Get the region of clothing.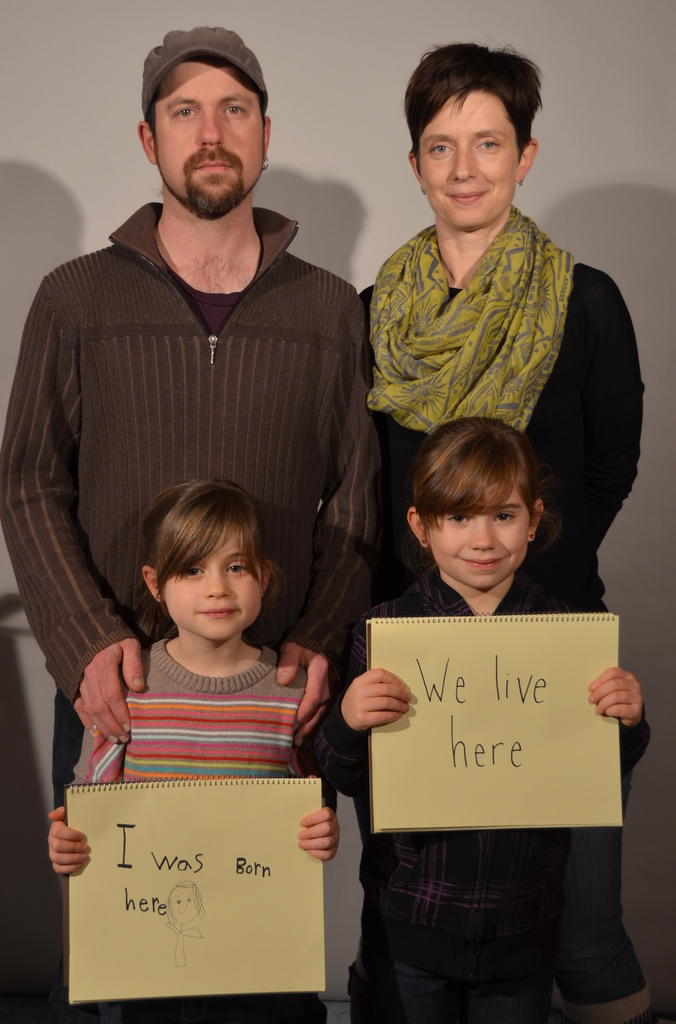
17 234 392 920.
